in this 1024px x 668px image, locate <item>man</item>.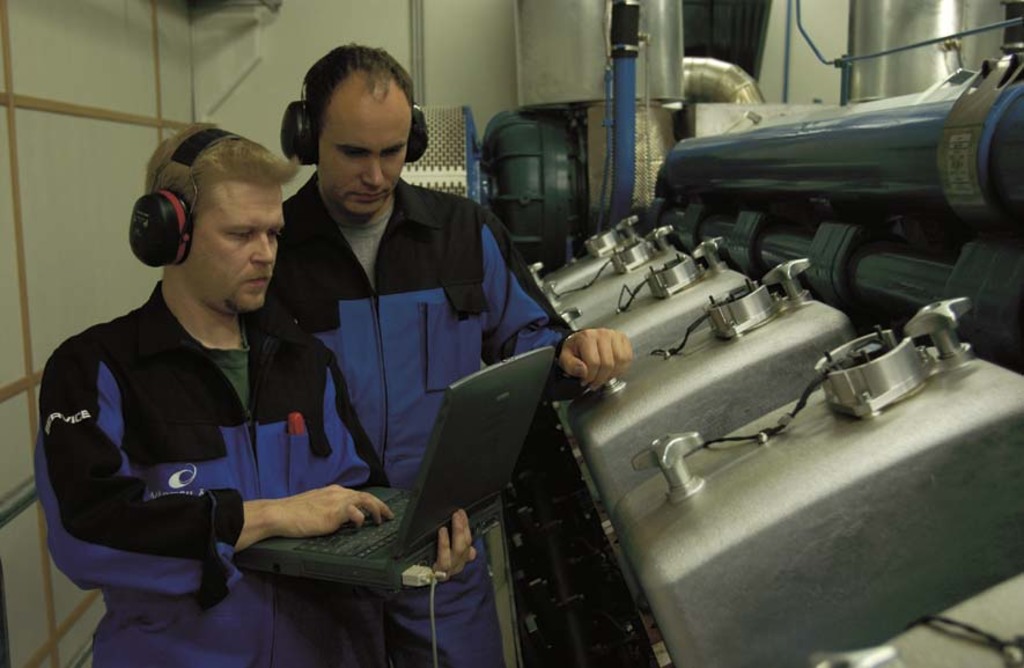
Bounding box: (x1=248, y1=49, x2=642, y2=667).
